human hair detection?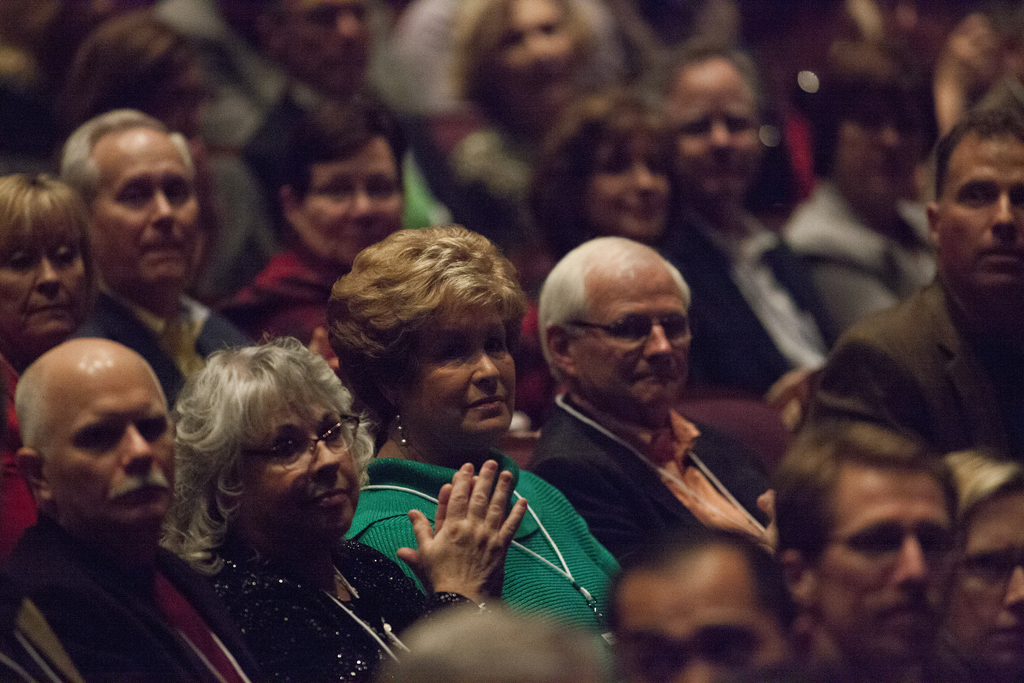
{"left": 257, "top": 85, "right": 410, "bottom": 194}
